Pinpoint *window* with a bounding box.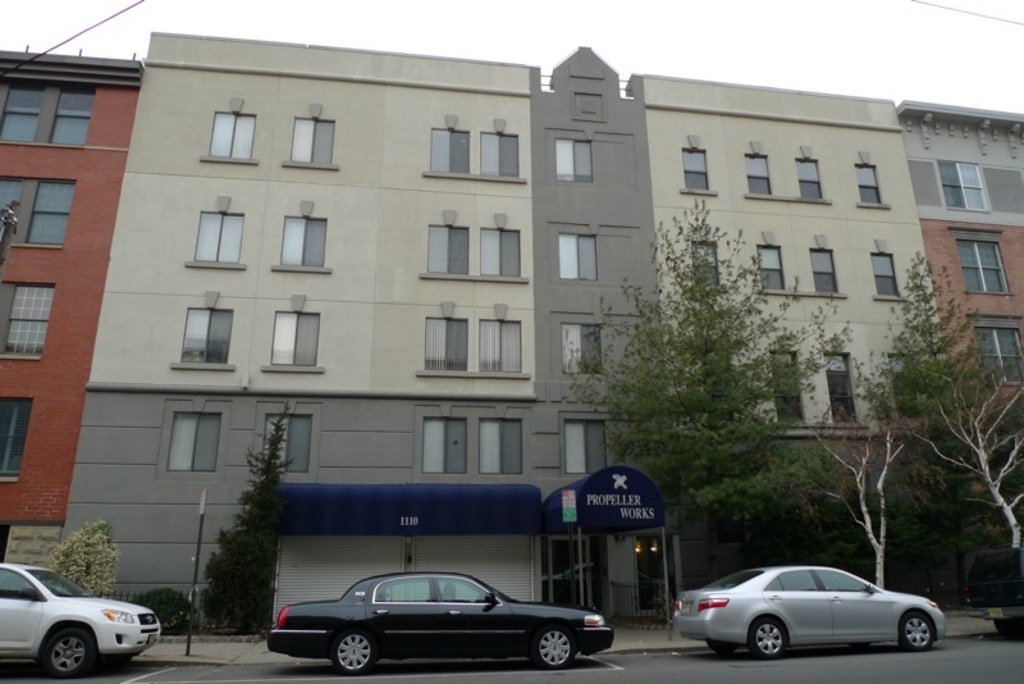
<region>426, 225, 468, 274</region>.
